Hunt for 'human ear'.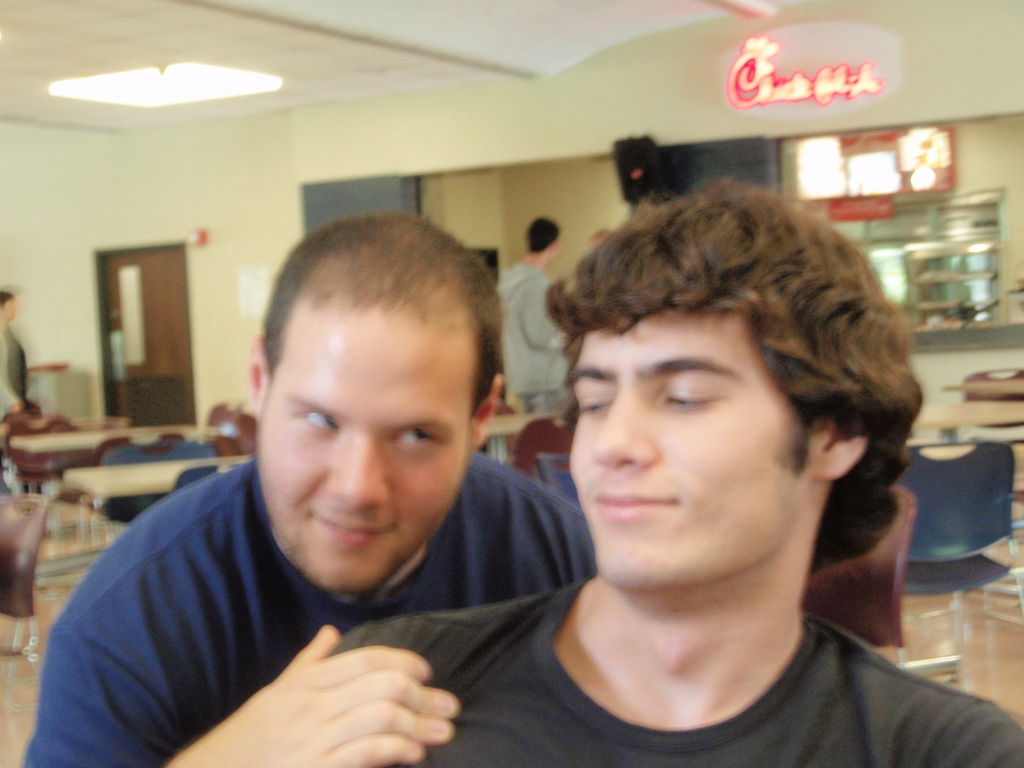
Hunted down at 472,375,504,449.
